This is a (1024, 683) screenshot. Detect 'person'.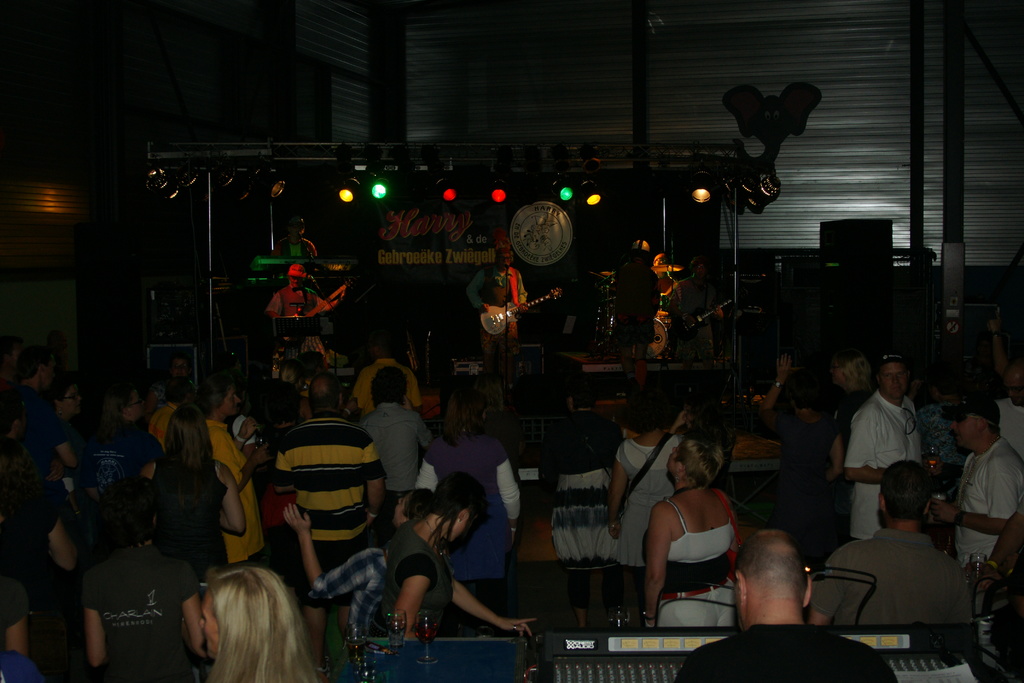
<bbox>671, 256, 725, 363</bbox>.
